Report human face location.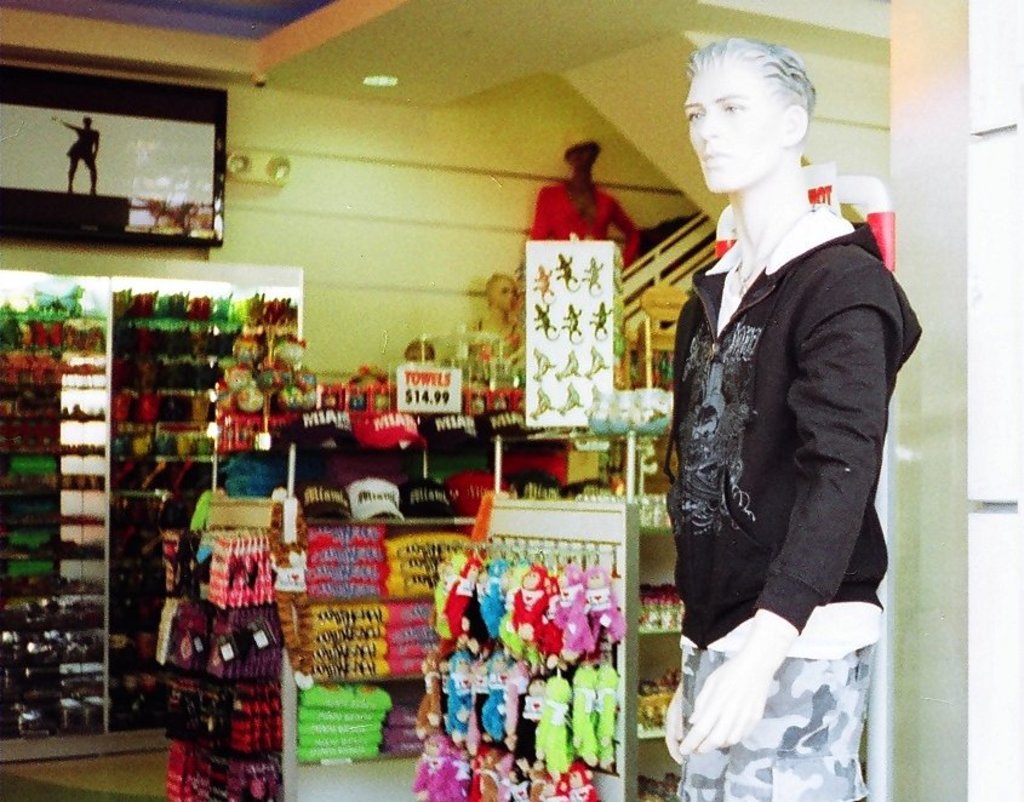
Report: 685/65/780/193.
